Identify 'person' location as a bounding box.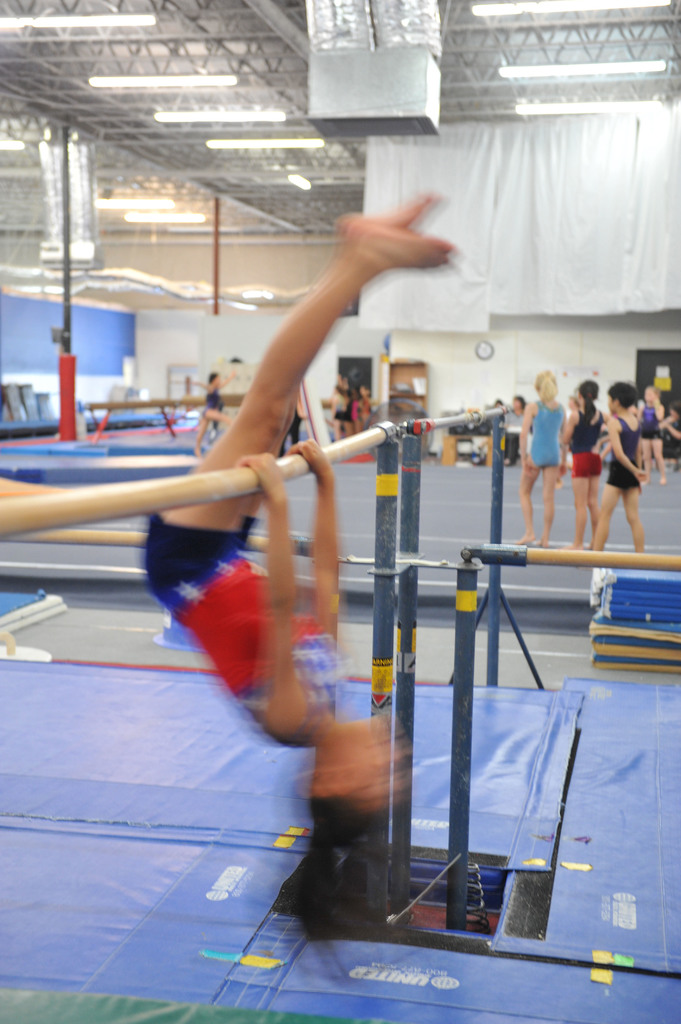
box=[140, 192, 460, 940].
